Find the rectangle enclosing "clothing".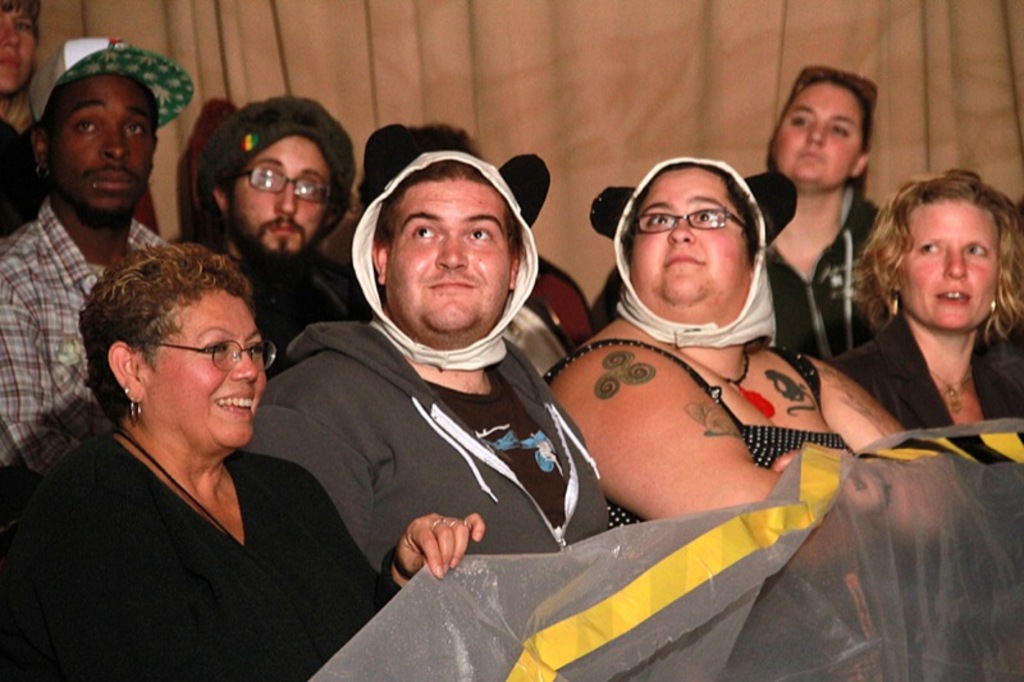
detection(243, 311, 646, 589).
